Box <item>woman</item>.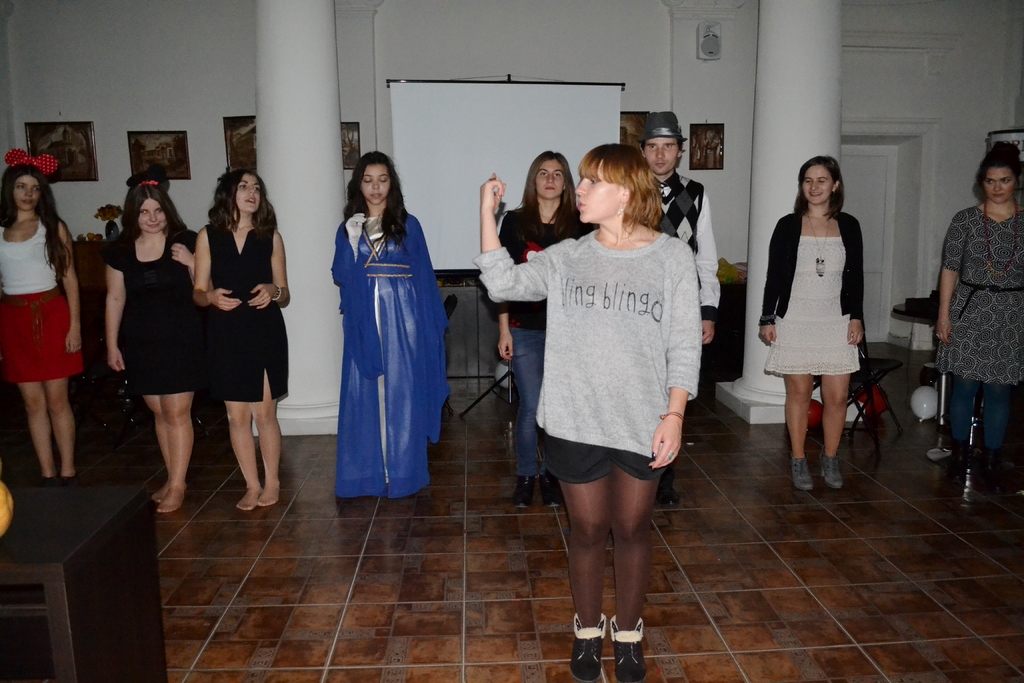
box=[326, 148, 454, 503].
